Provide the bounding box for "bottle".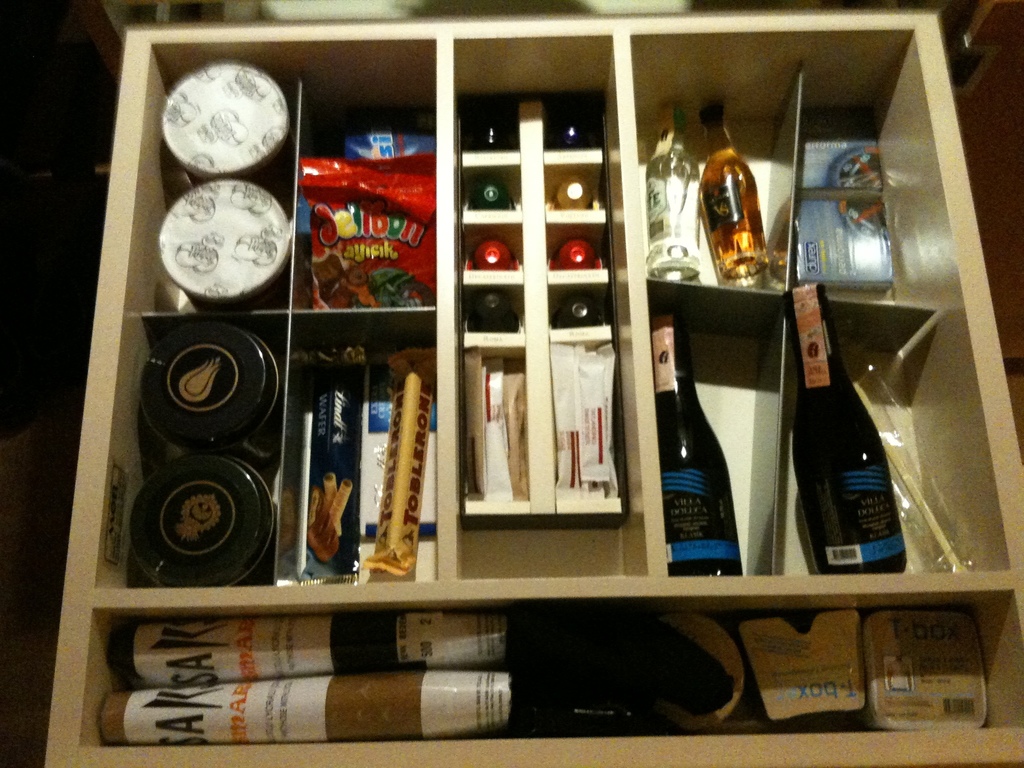
(701, 89, 769, 291).
